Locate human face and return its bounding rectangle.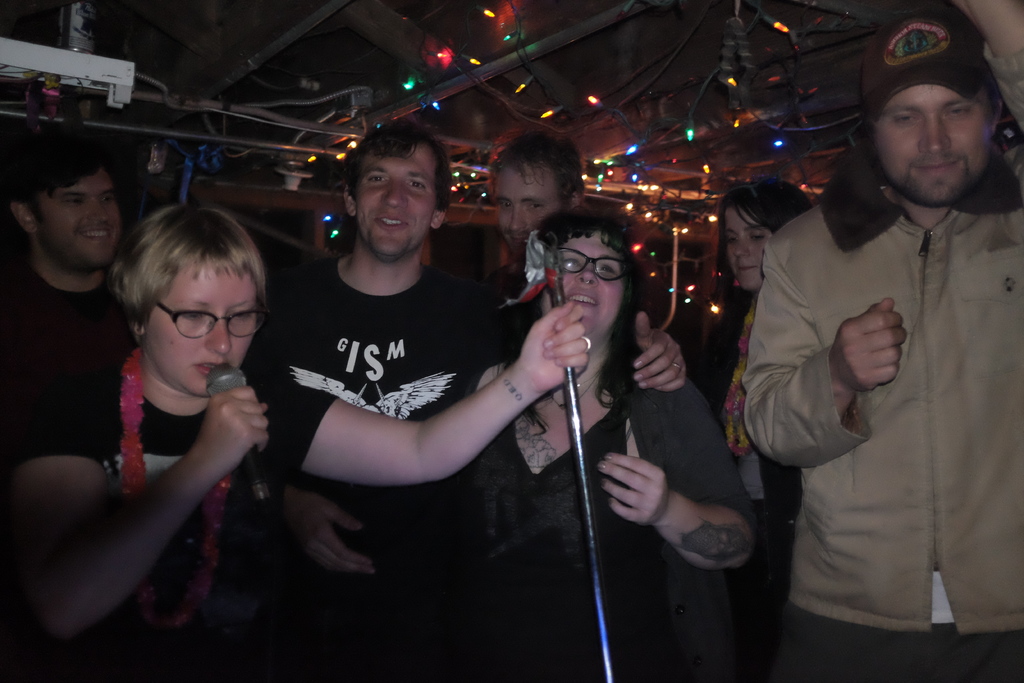
pyautogui.locateOnScreen(354, 140, 440, 258).
